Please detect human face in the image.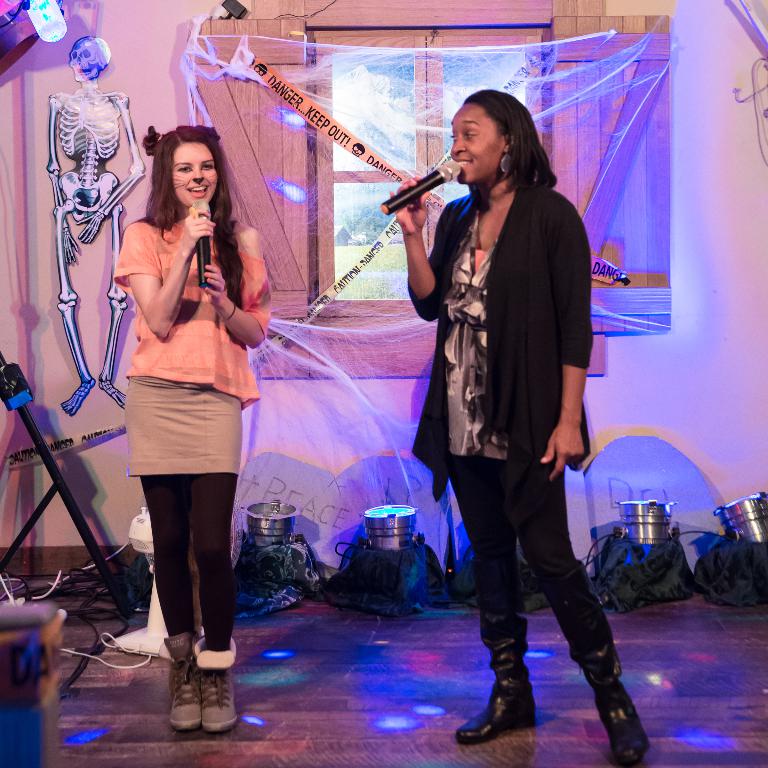
[172, 143, 216, 207].
